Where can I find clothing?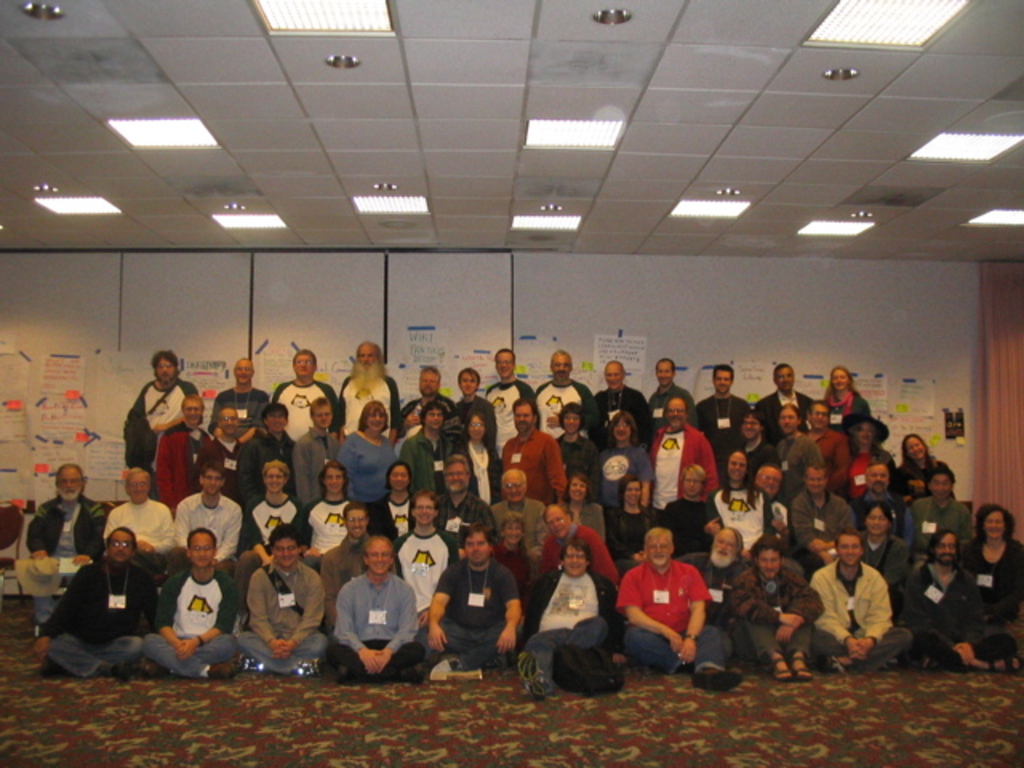
You can find it at crop(597, 387, 650, 451).
